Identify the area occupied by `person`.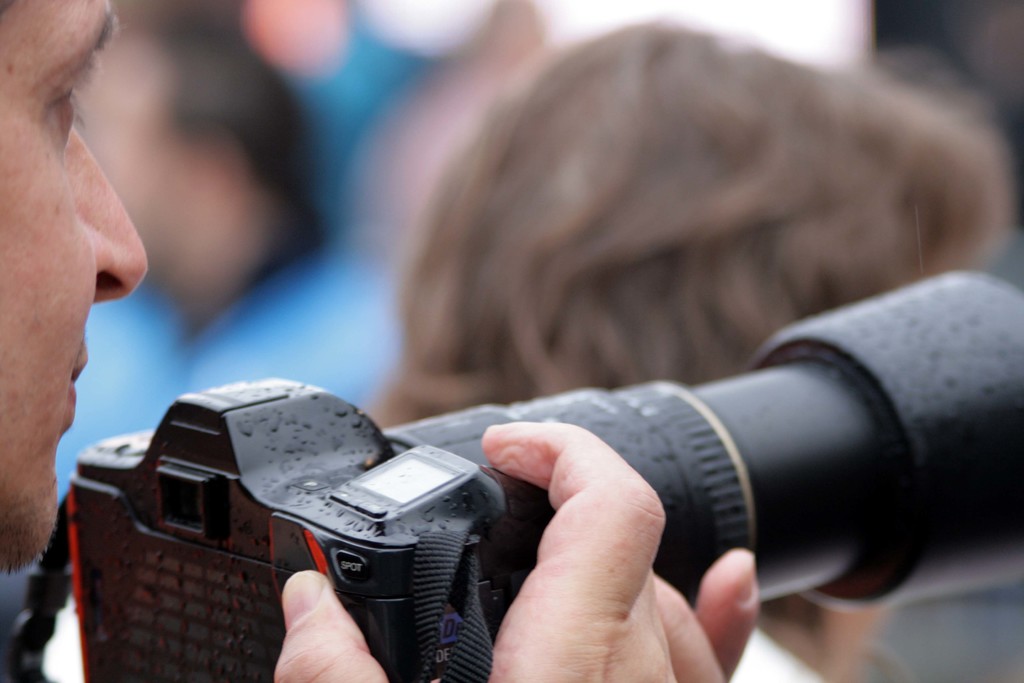
Area: 367:13:1023:682.
